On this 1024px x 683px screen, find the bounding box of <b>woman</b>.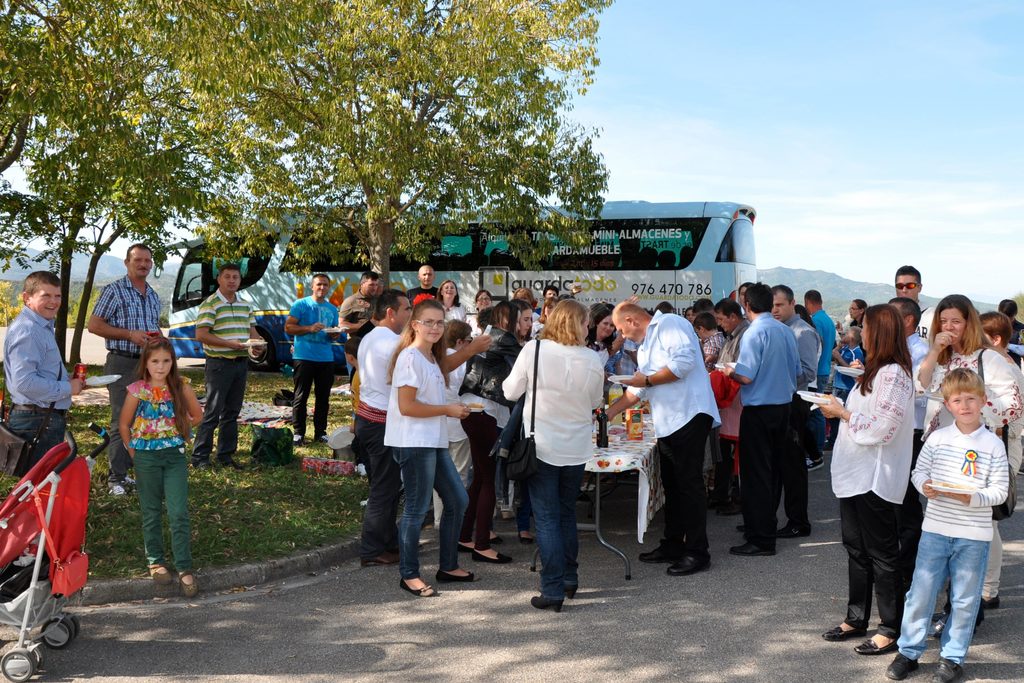
Bounding box: region(976, 308, 1023, 604).
